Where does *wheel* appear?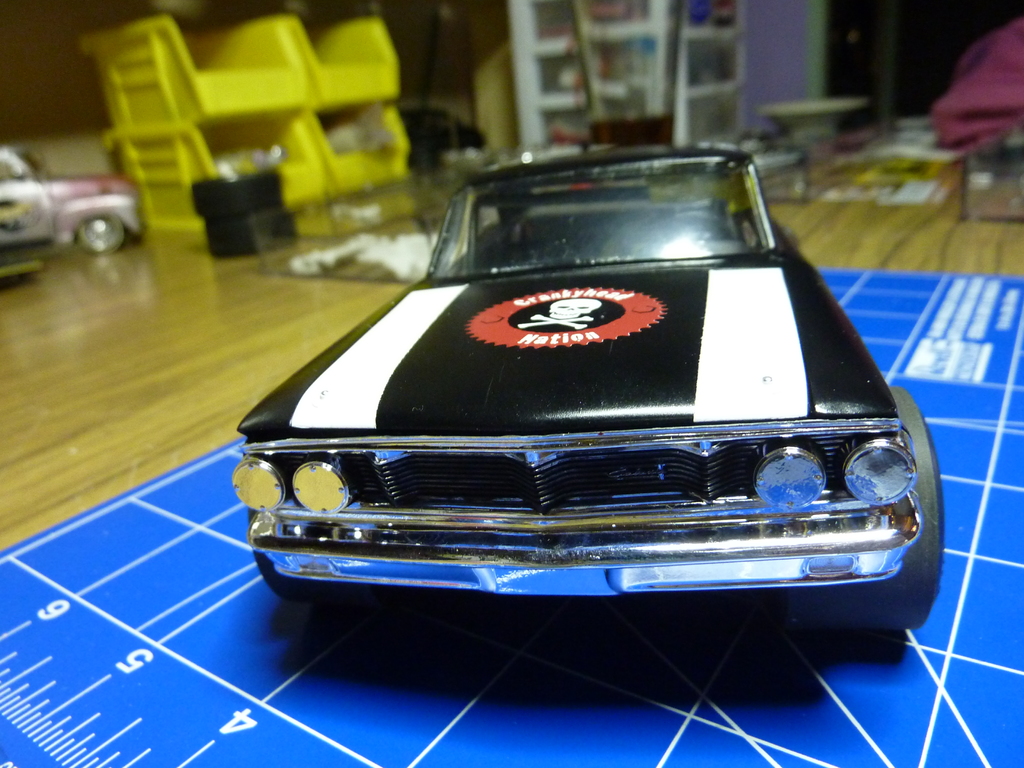
Appears at (787, 388, 945, 631).
